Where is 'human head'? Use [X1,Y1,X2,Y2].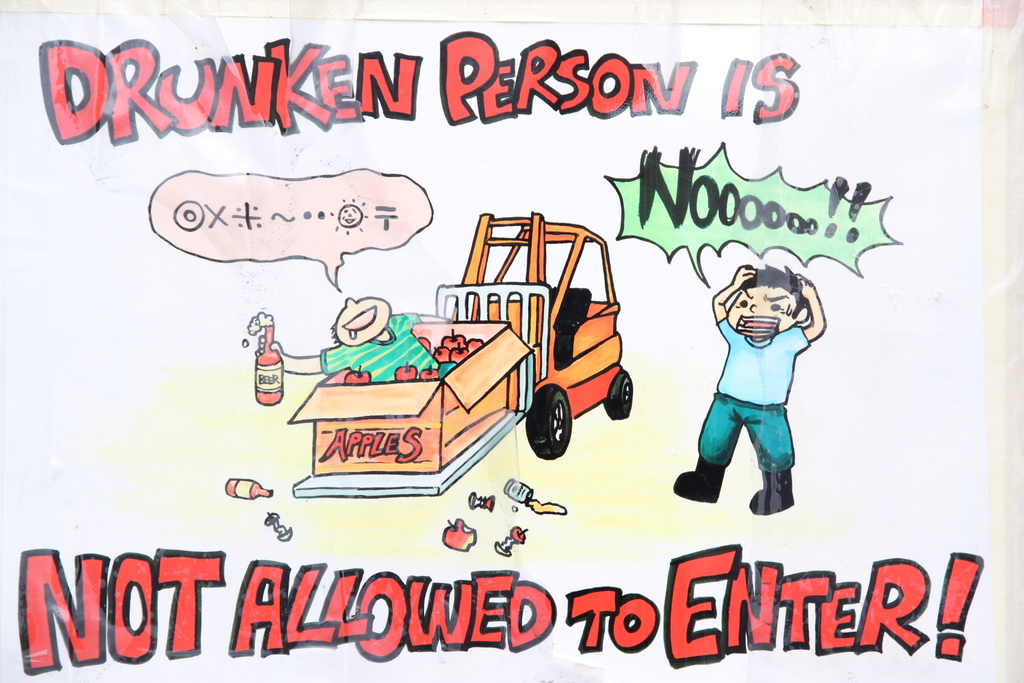
[325,293,392,349].
